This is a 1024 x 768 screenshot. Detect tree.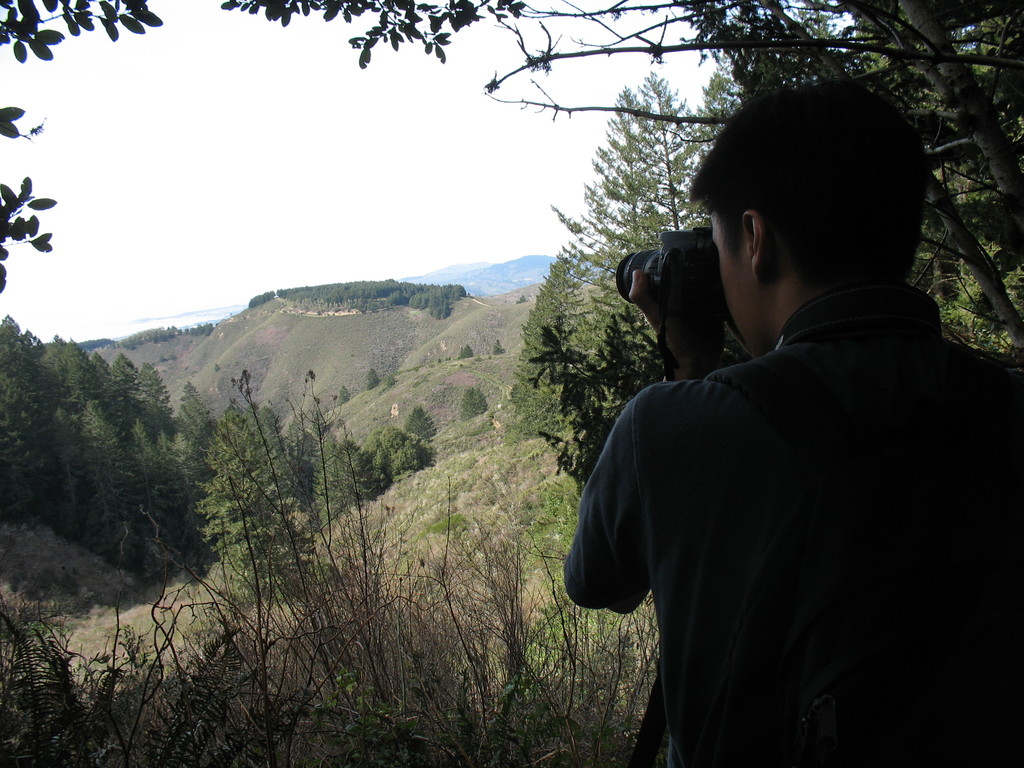
<bbox>456, 385, 490, 426</bbox>.
